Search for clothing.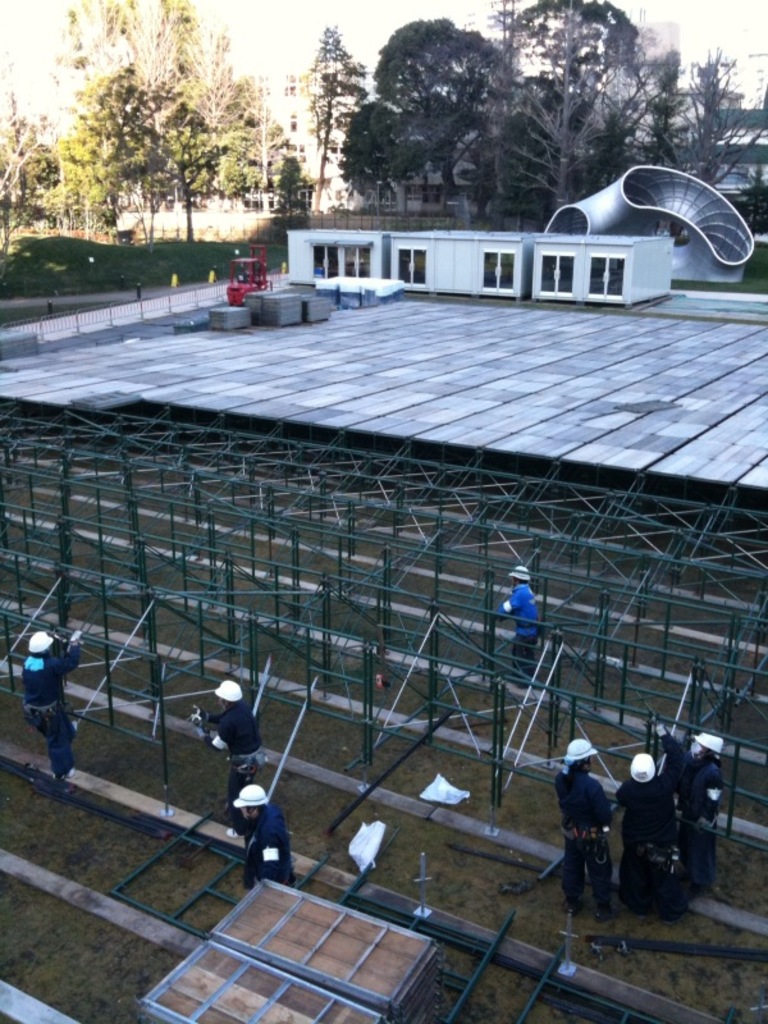
Found at (556, 749, 627, 914).
